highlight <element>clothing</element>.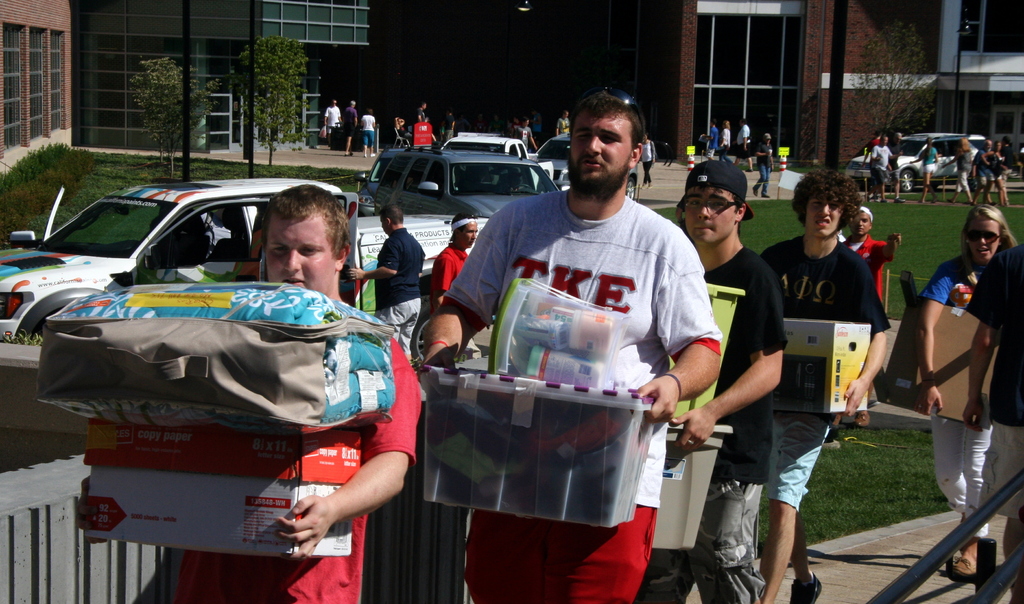
Highlighted region: bbox=[325, 108, 341, 147].
